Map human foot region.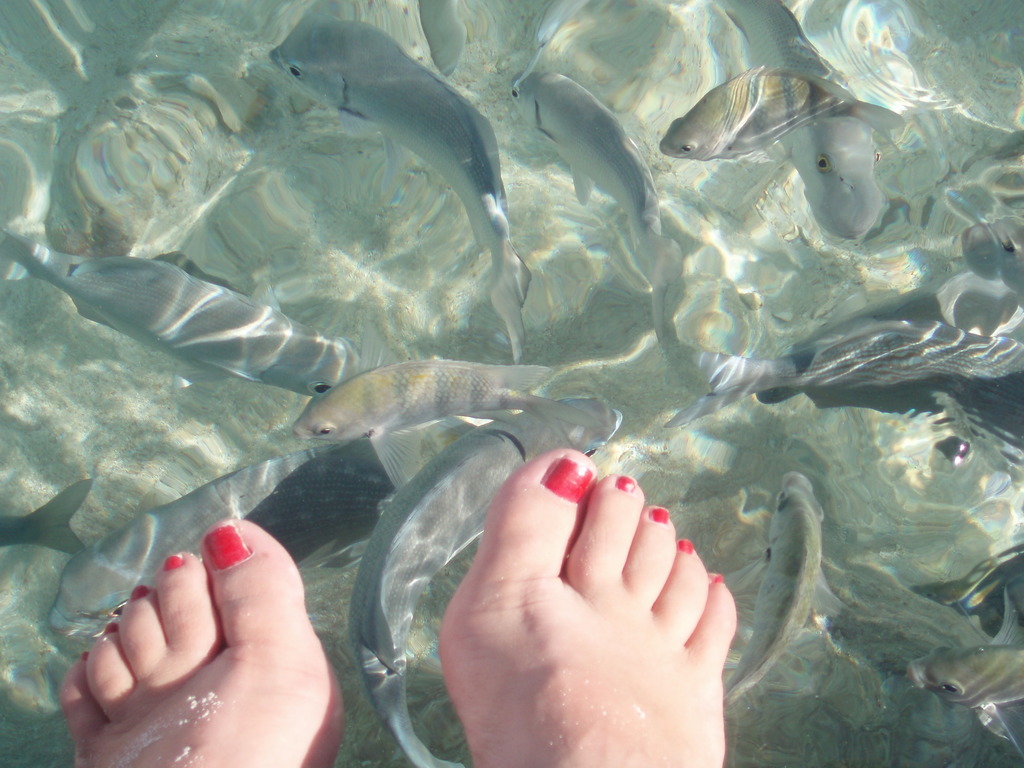
Mapped to x1=428, y1=438, x2=744, y2=767.
